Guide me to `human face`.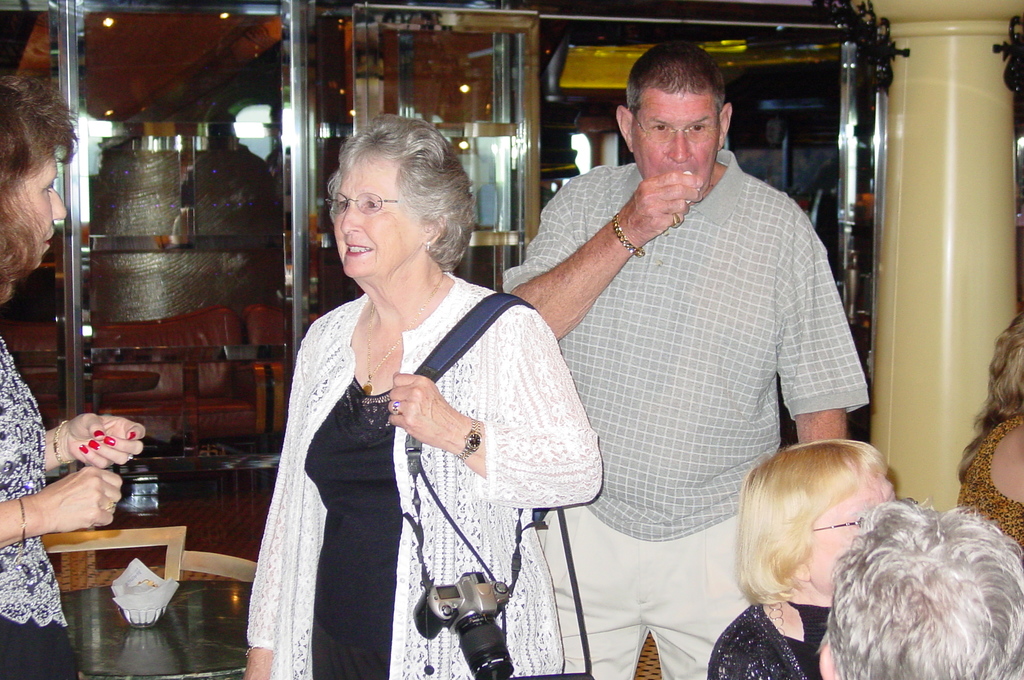
Guidance: Rect(15, 161, 71, 270).
